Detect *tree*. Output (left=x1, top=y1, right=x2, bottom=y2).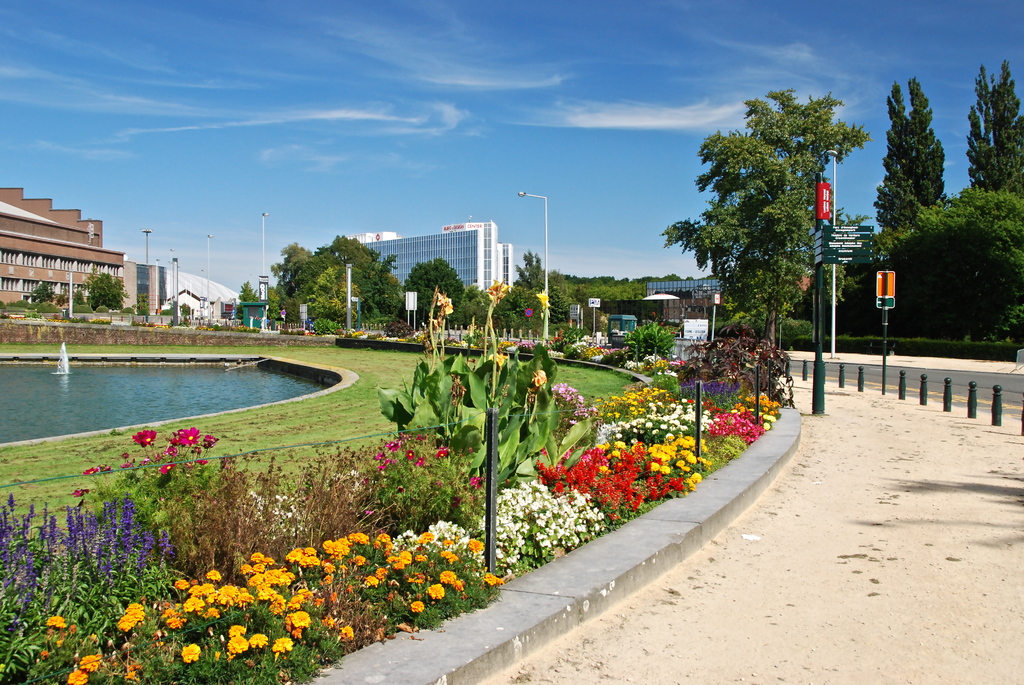
(left=909, top=77, right=944, bottom=205).
